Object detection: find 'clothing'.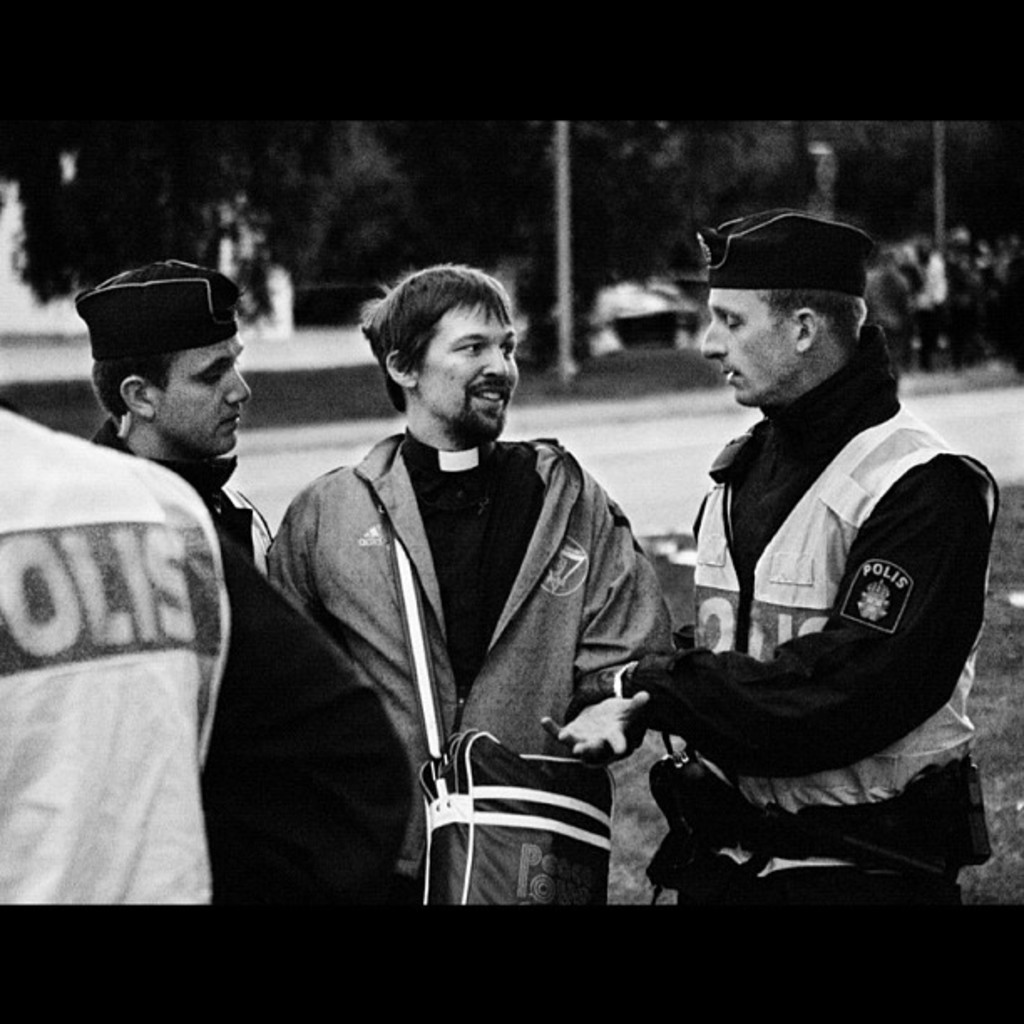
(left=616, top=306, right=1006, bottom=899).
